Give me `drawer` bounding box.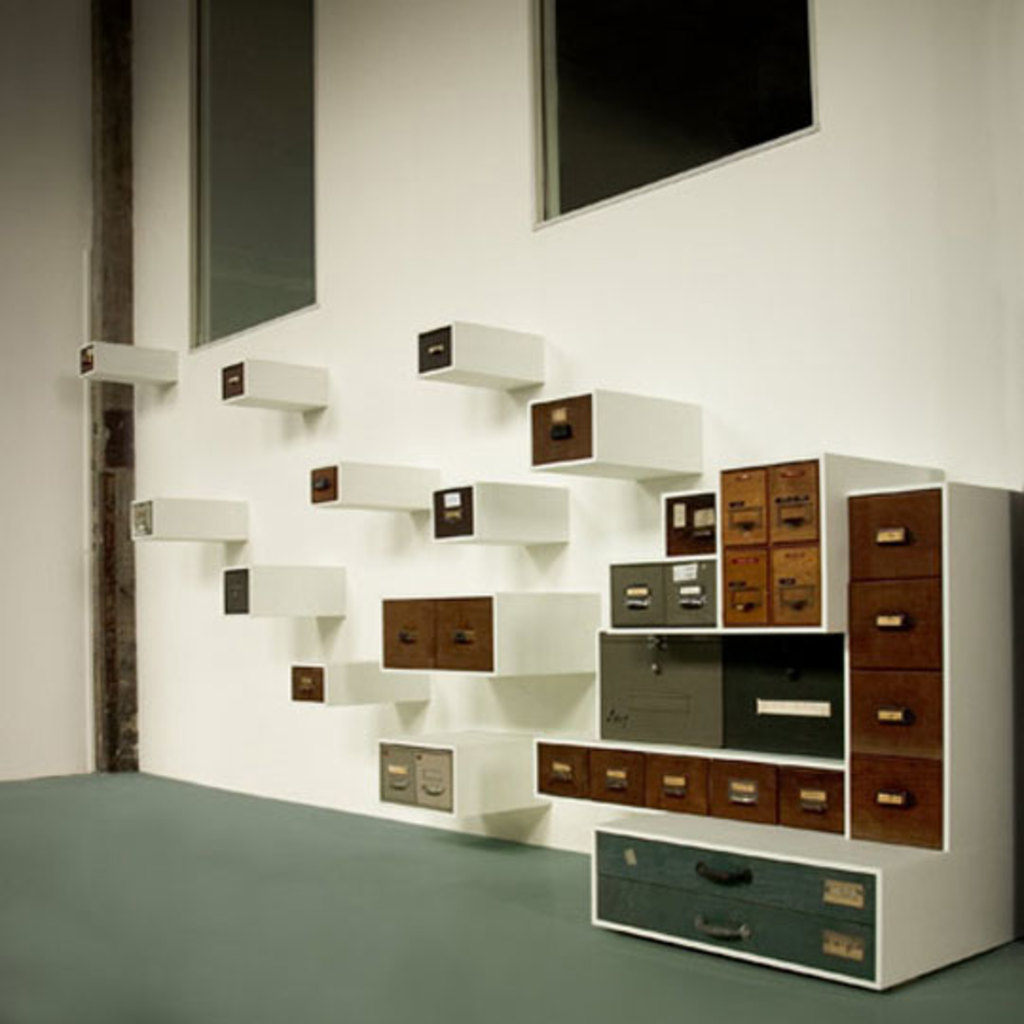
locate(719, 631, 844, 762).
